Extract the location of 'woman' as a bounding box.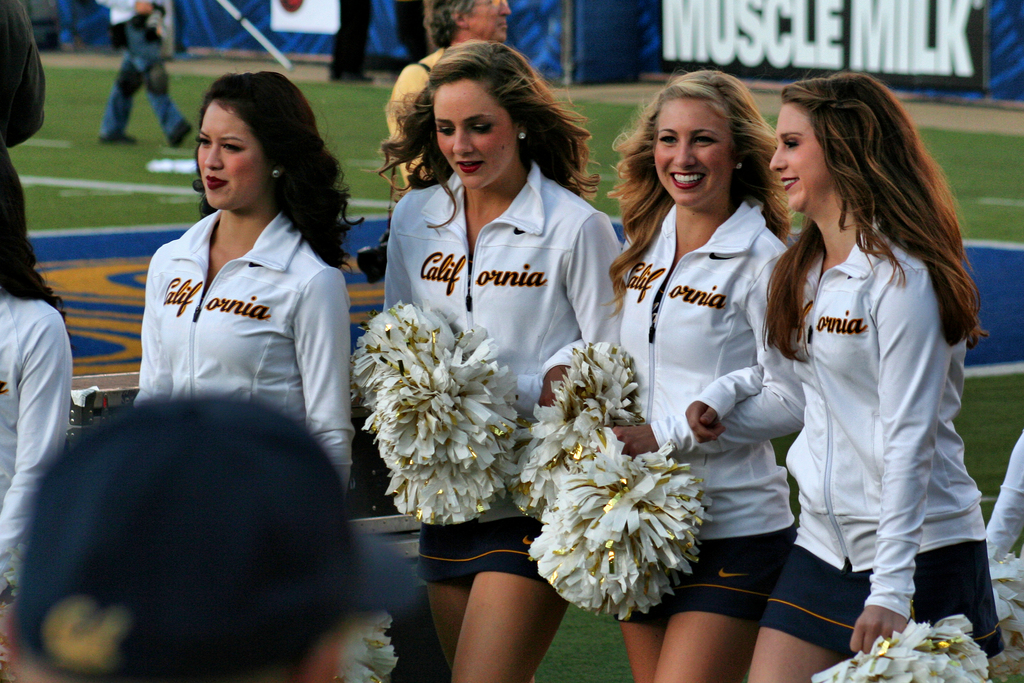
[598, 69, 804, 682].
